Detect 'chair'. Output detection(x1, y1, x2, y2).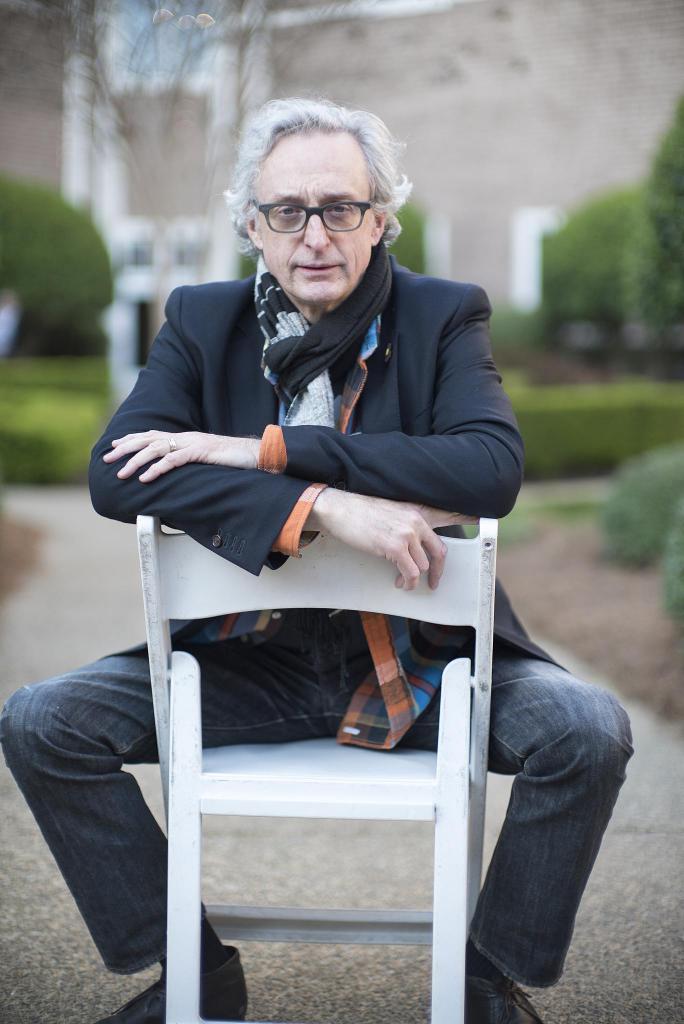
detection(54, 520, 495, 1006).
